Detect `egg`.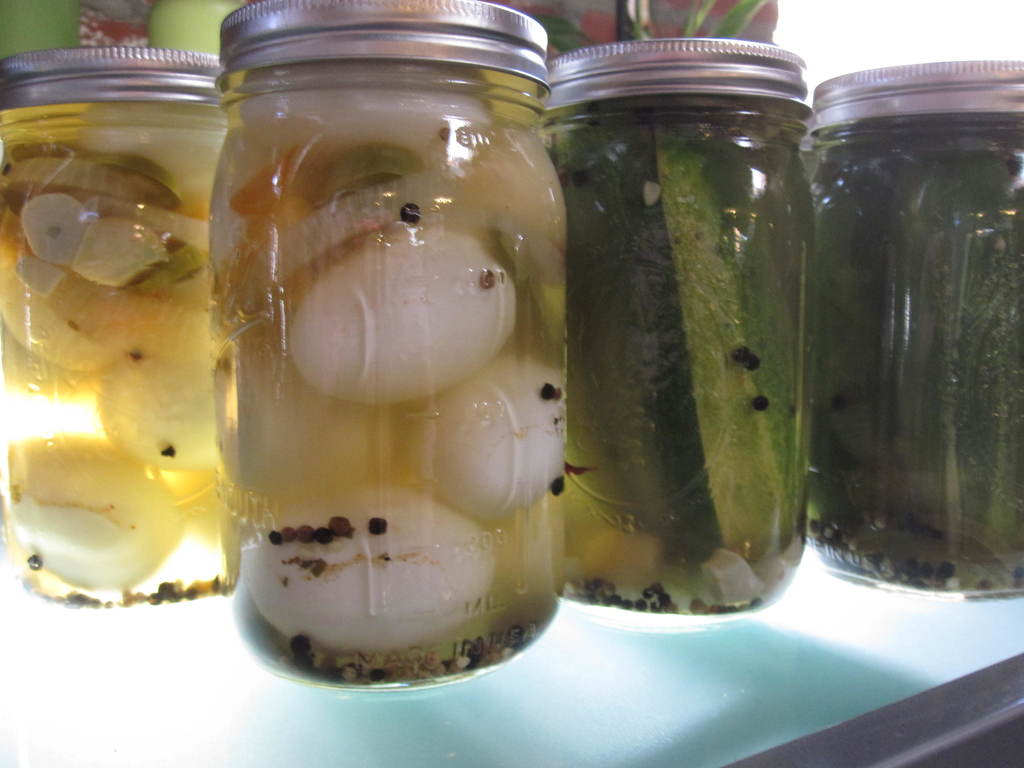
Detected at 0, 319, 80, 390.
